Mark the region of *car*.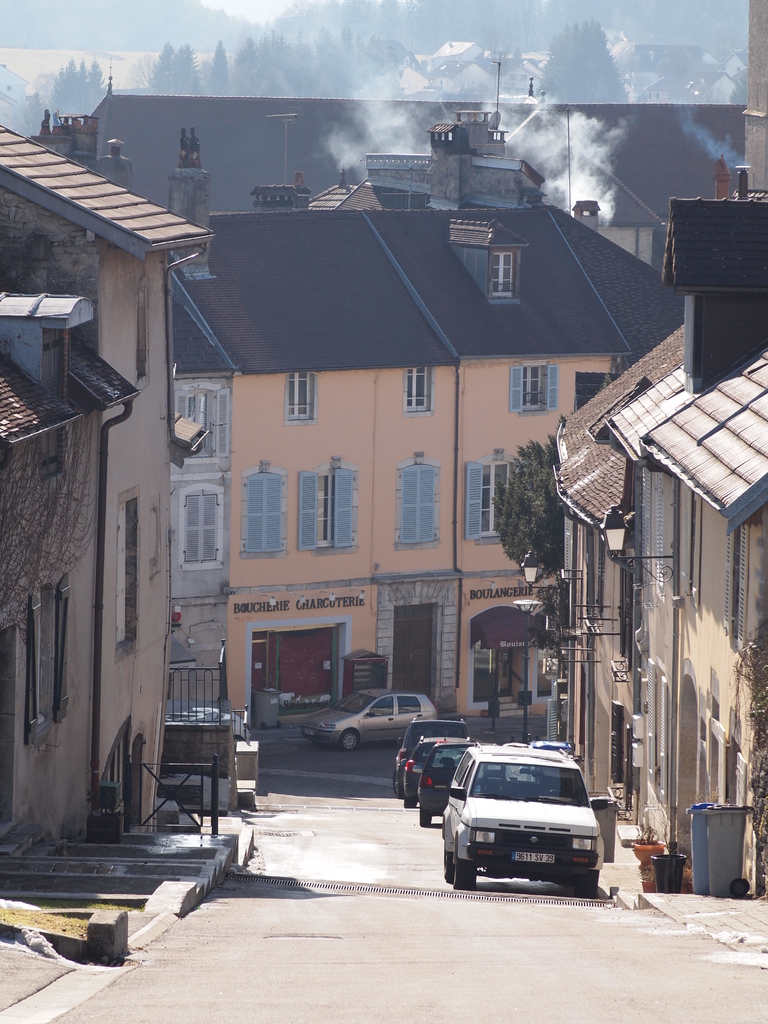
Region: Rect(311, 689, 440, 750).
